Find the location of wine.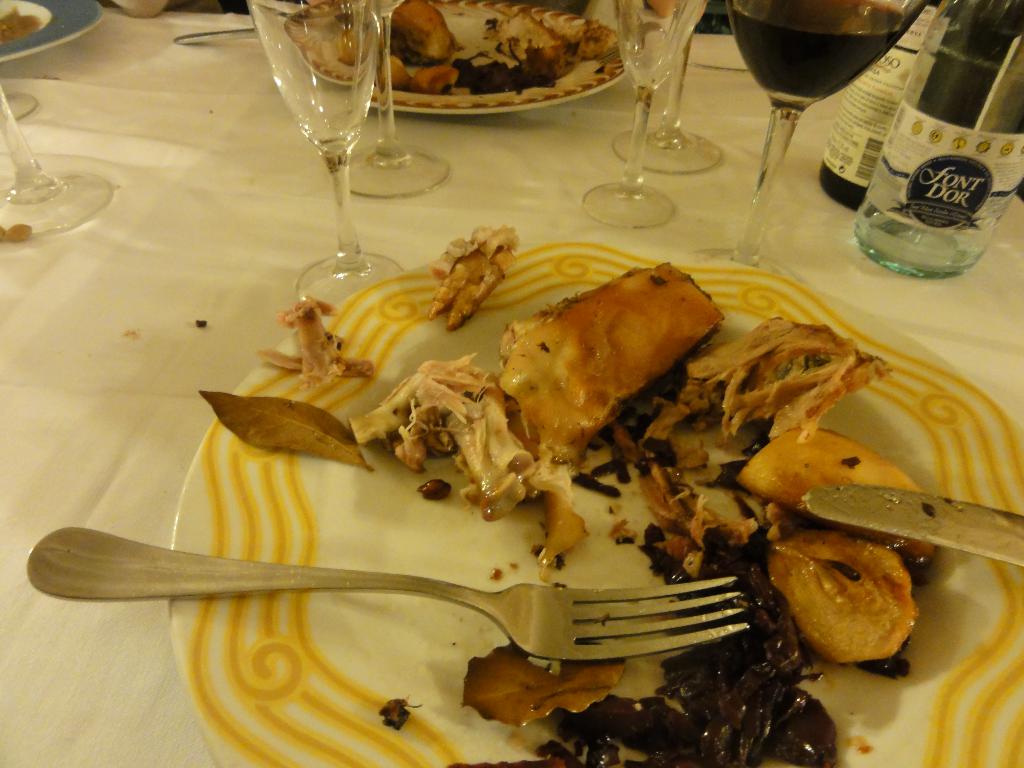
Location: crop(826, 0, 938, 209).
